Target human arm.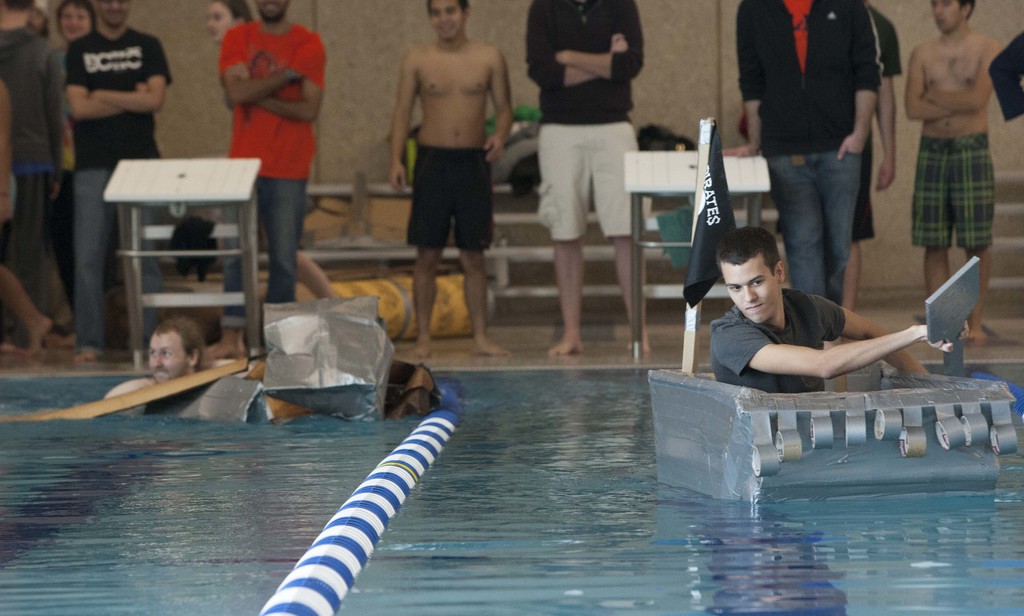
Target region: l=41, t=48, r=66, b=200.
